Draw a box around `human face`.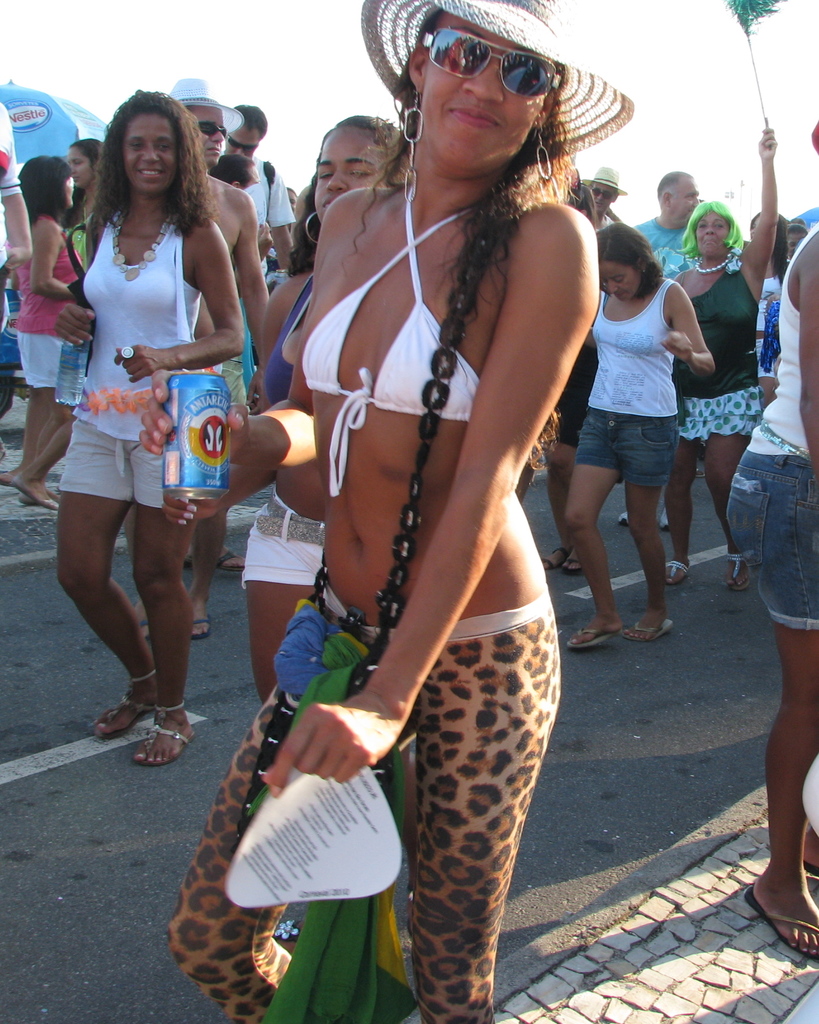
61 166 79 212.
